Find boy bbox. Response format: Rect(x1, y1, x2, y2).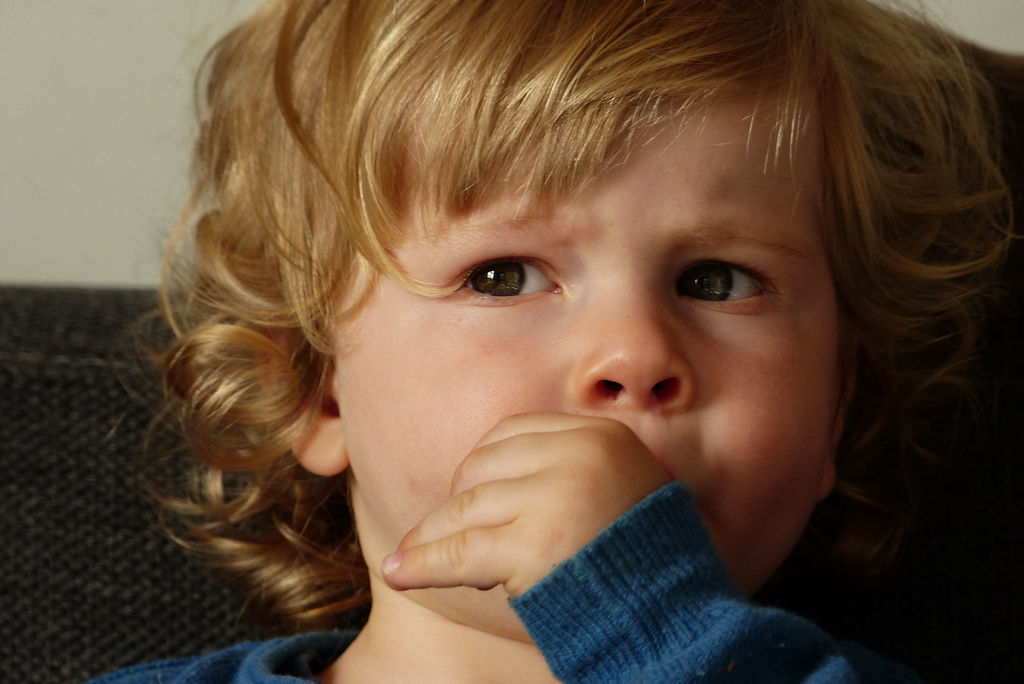
Rect(75, 1, 1023, 683).
